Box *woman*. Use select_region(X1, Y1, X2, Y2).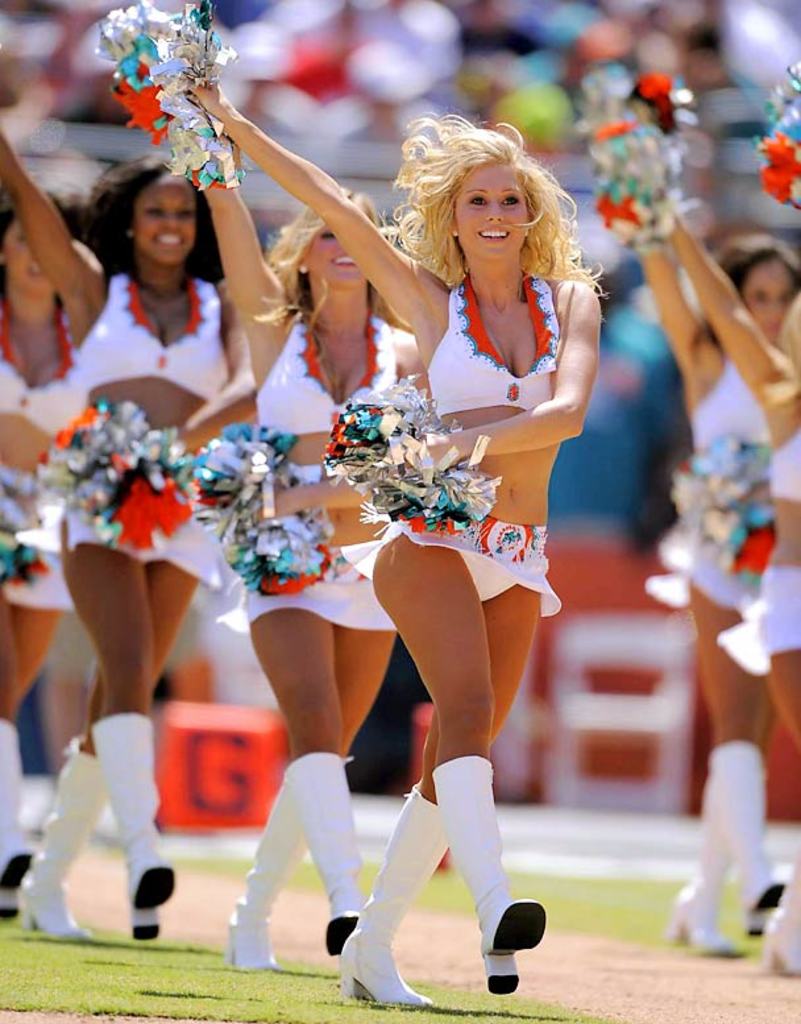
select_region(136, 120, 428, 979).
